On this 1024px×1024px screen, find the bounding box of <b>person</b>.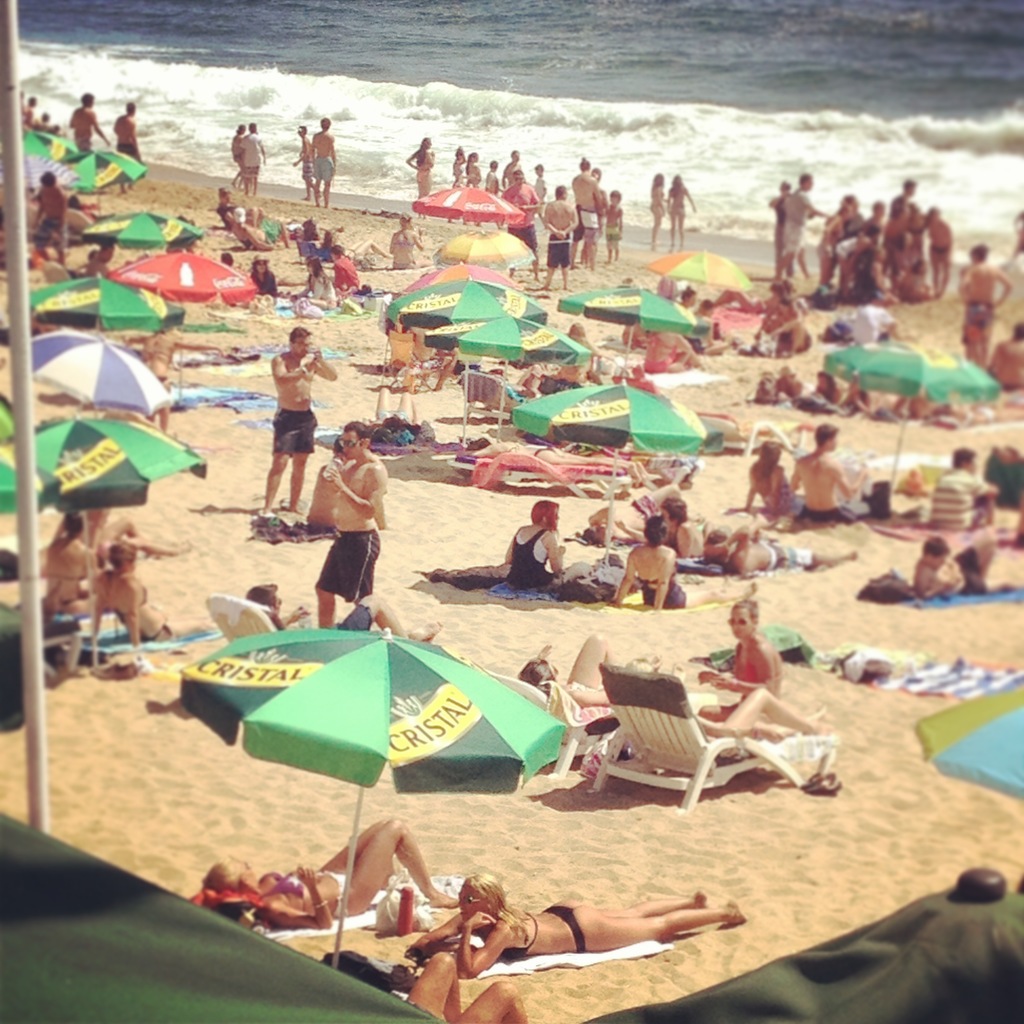
Bounding box: <bbox>0, 71, 1023, 1023</bbox>.
